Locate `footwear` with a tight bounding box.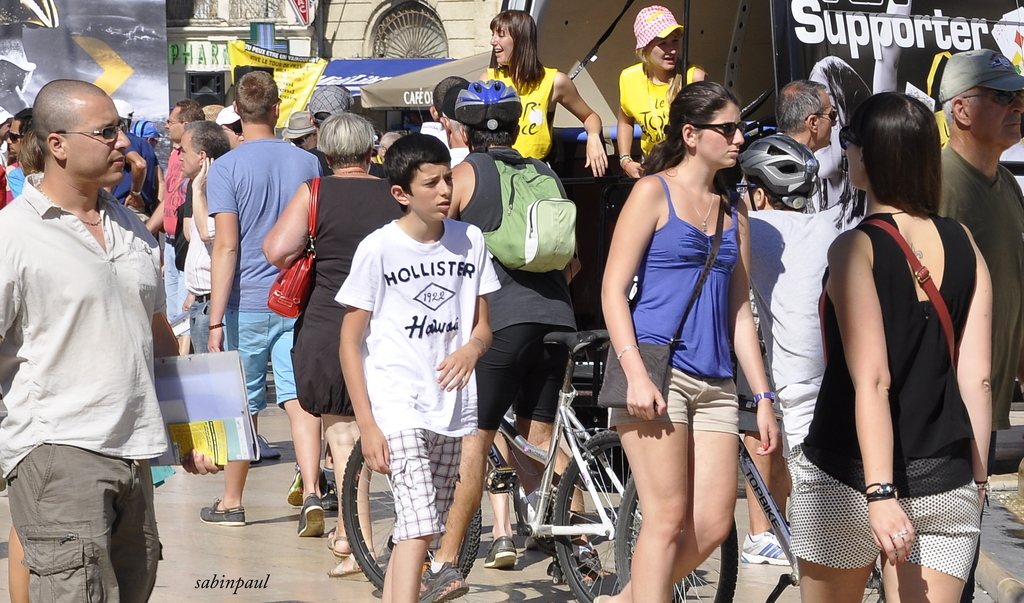
(left=295, top=495, right=325, bottom=540).
